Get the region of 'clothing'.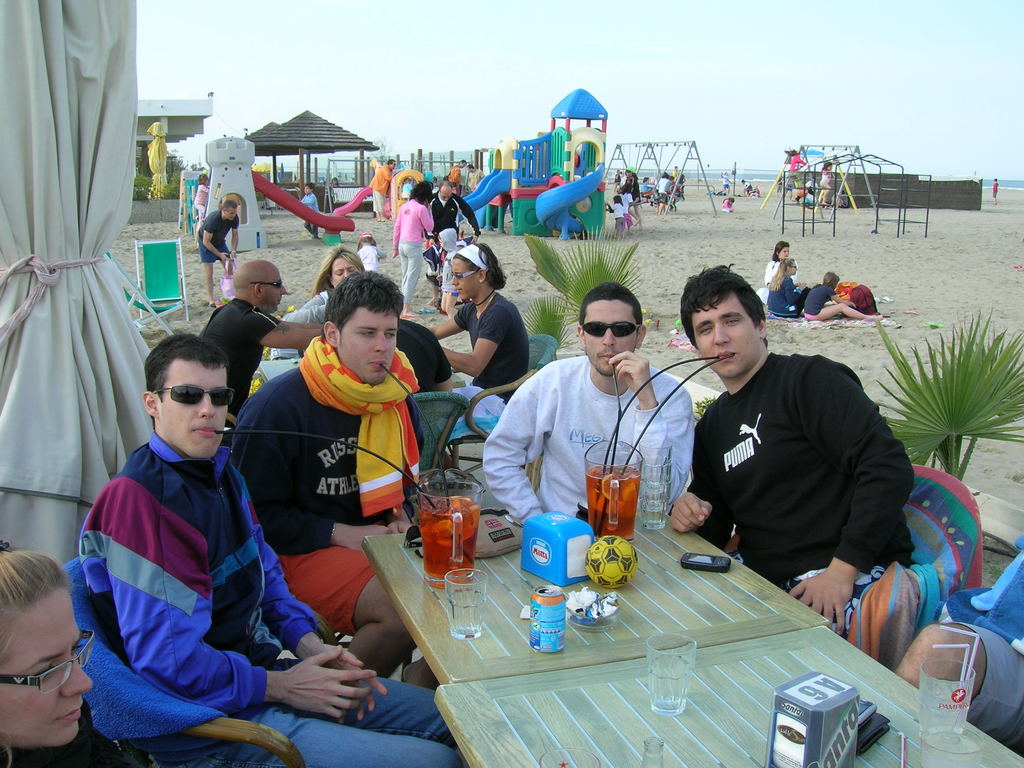
(x1=297, y1=195, x2=320, y2=237).
